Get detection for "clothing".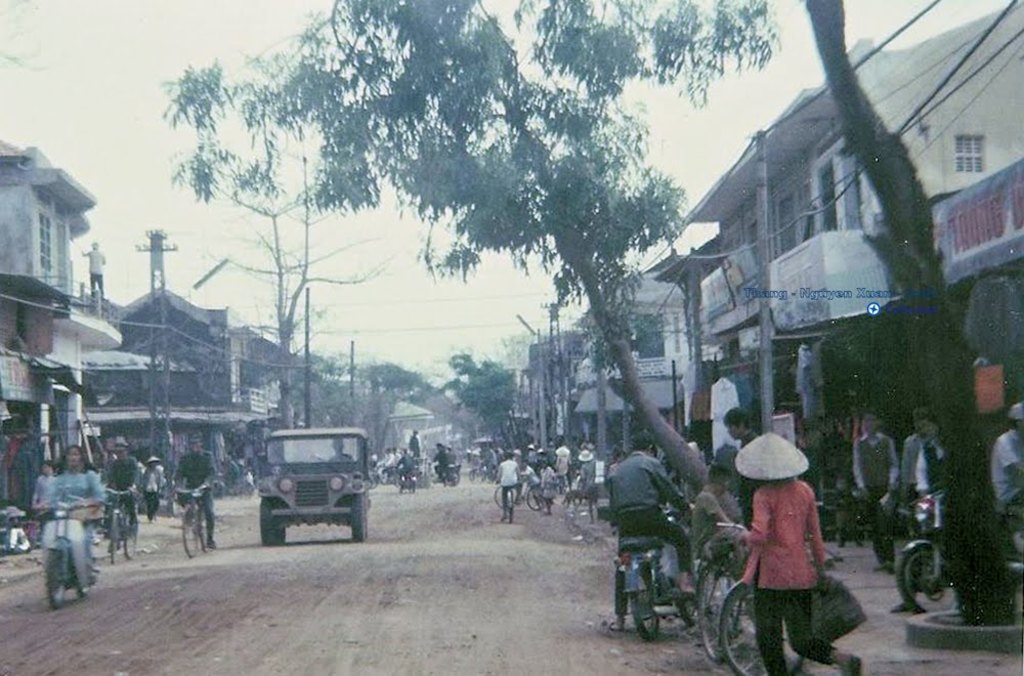
Detection: {"left": 743, "top": 476, "right": 825, "bottom": 675}.
